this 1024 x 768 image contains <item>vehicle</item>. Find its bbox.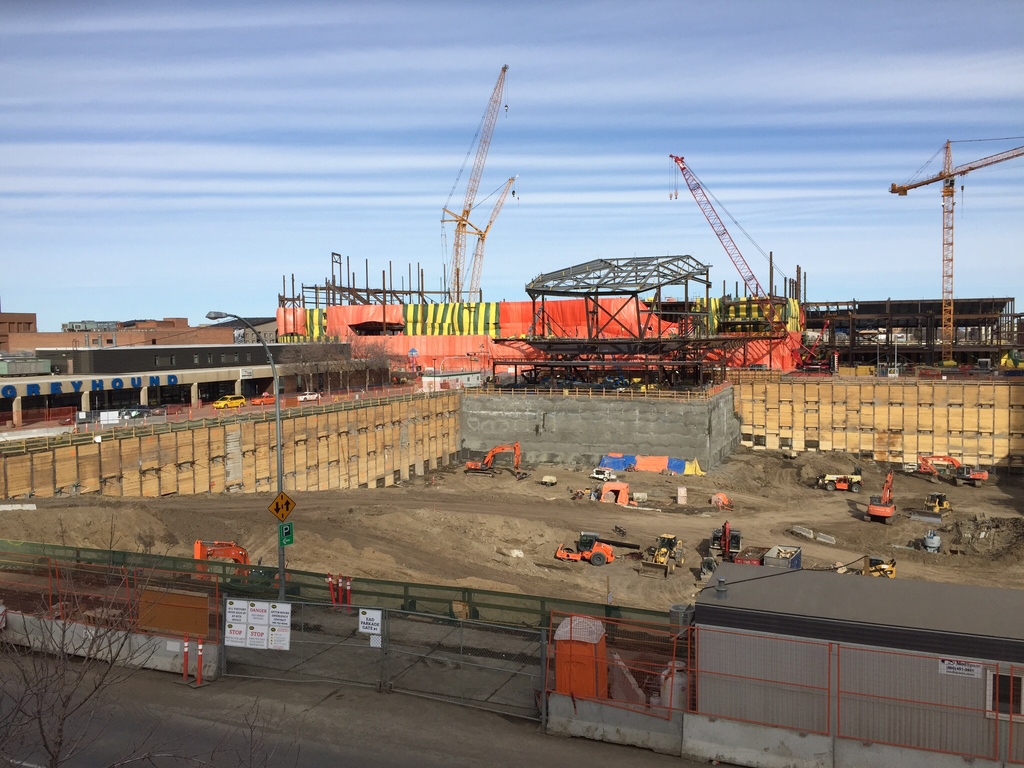
select_region(213, 394, 246, 410).
